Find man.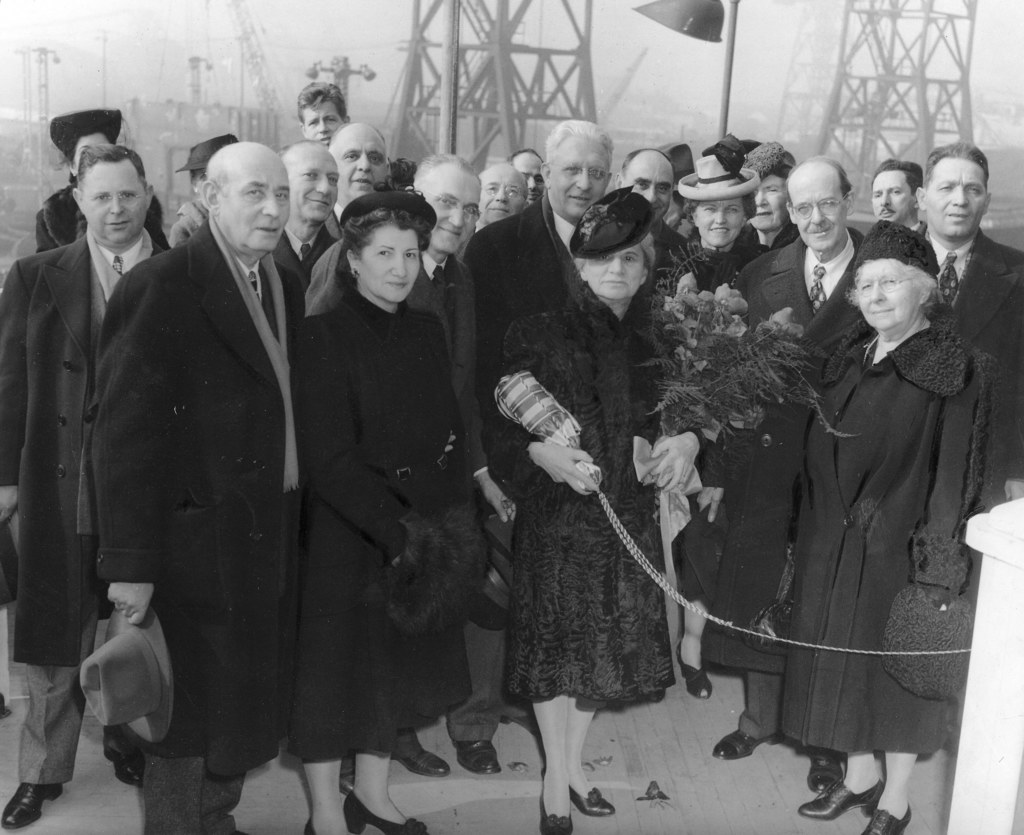
crop(302, 153, 516, 784).
